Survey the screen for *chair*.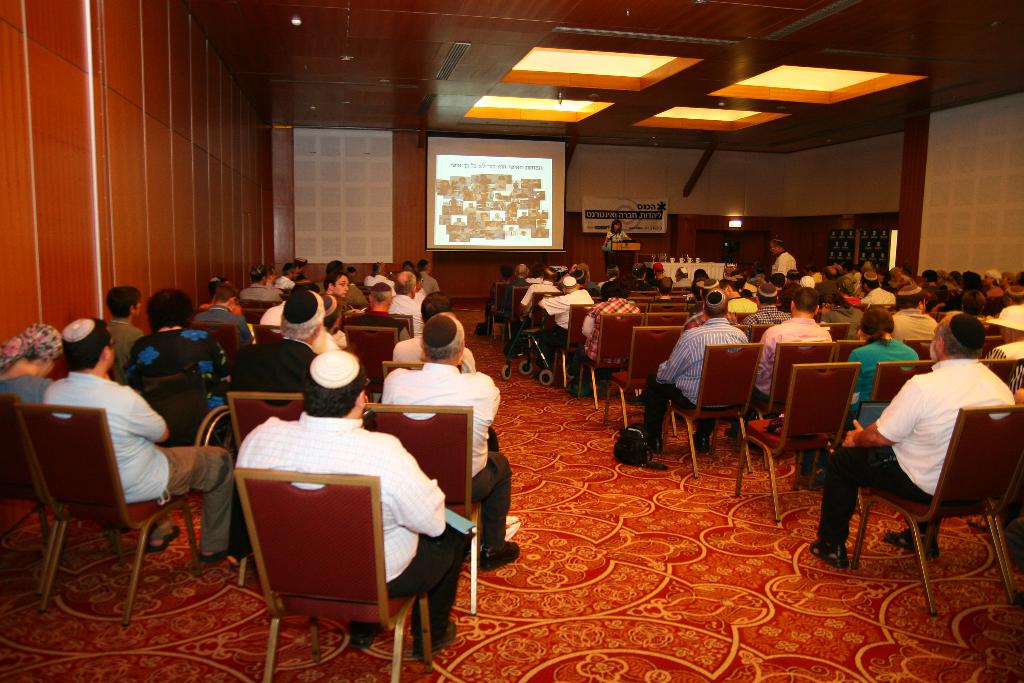
Survey found: 819/320/850/336.
